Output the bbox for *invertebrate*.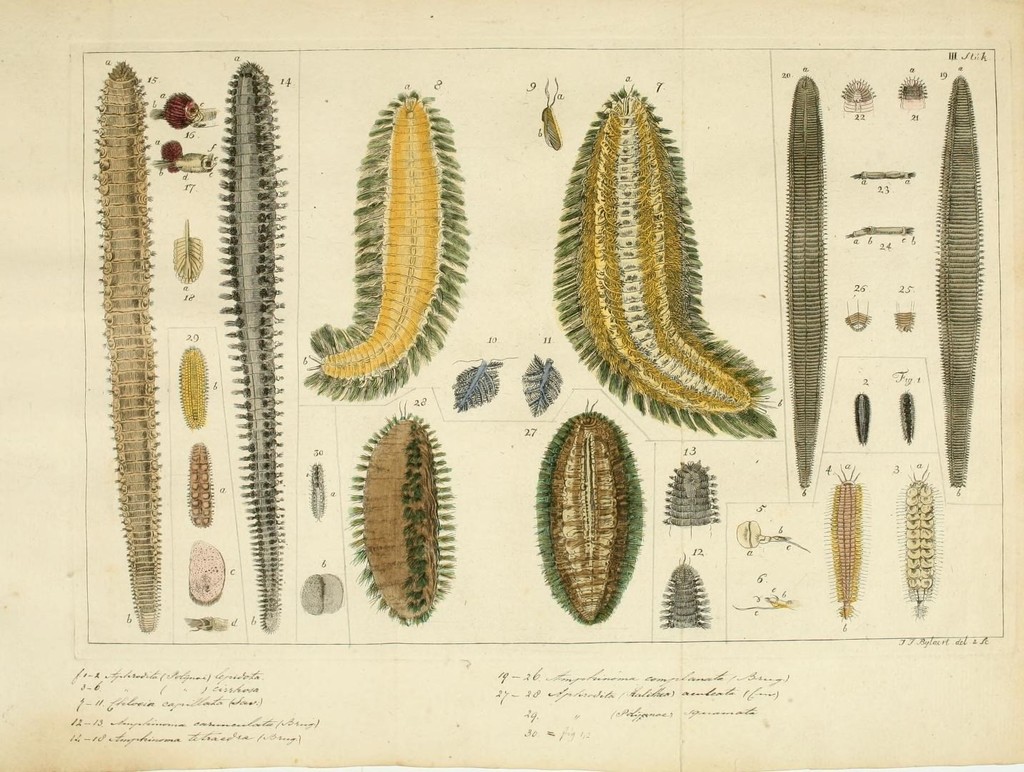
BBox(94, 58, 154, 637).
